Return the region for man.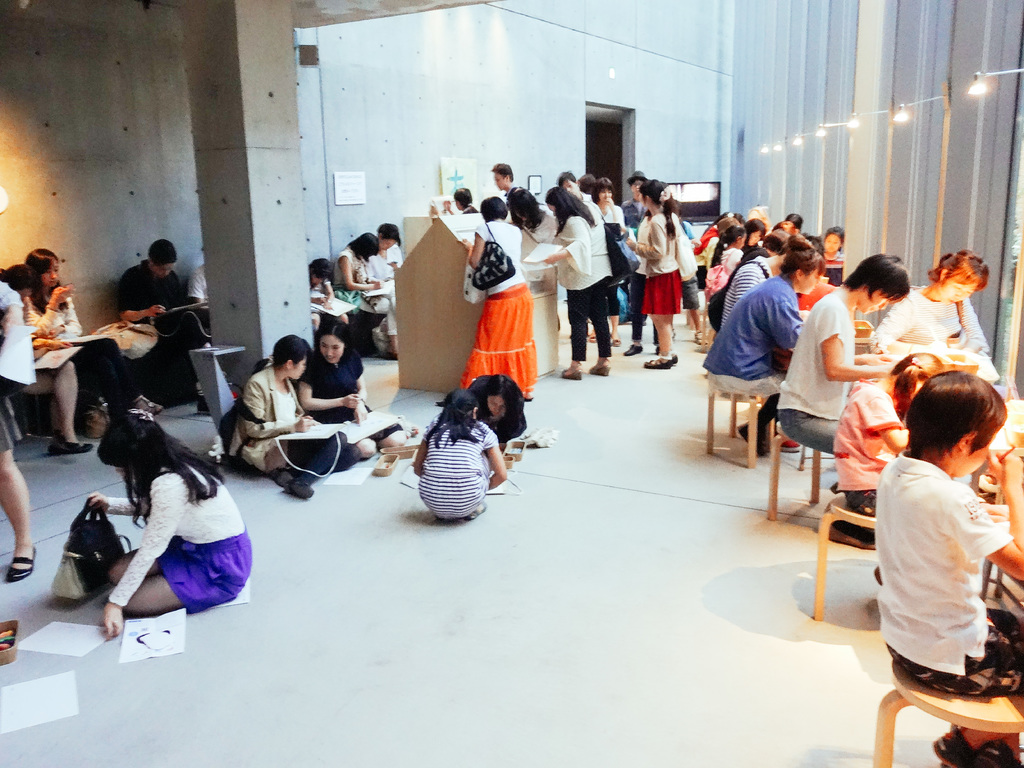
box(488, 161, 521, 195).
